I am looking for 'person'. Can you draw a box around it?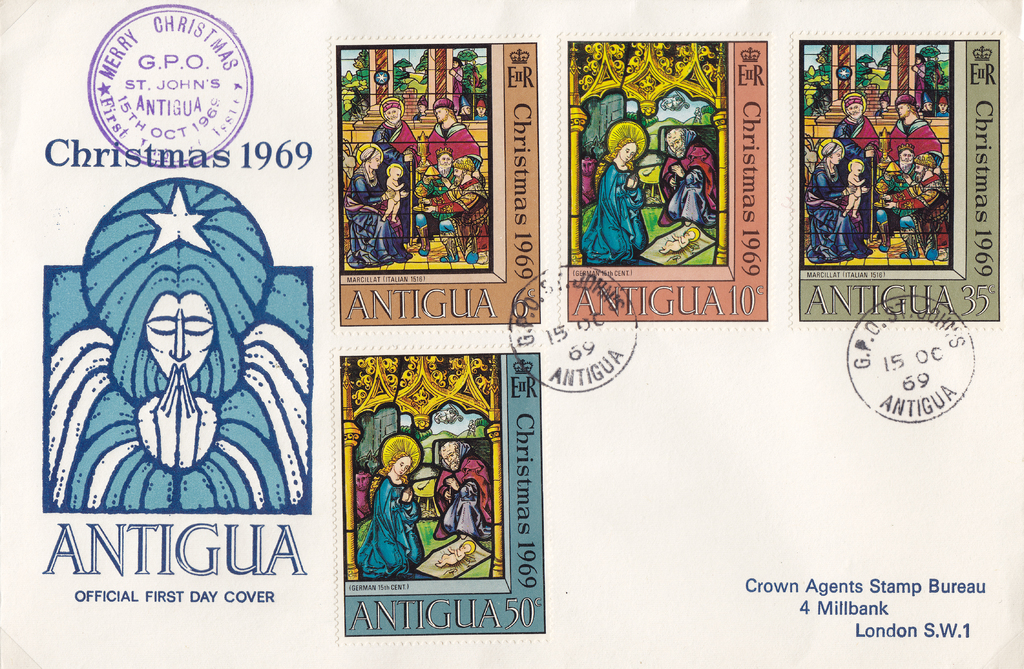
Sure, the bounding box is {"x1": 657, "y1": 127, "x2": 717, "y2": 226}.
